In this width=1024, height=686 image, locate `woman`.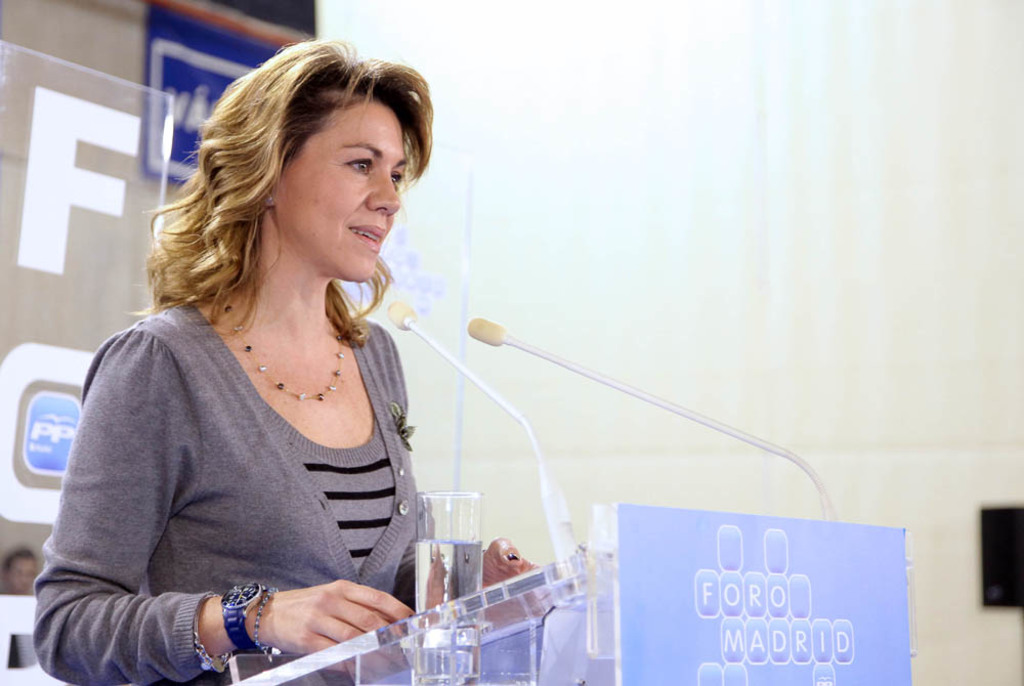
Bounding box: region(44, 61, 484, 682).
